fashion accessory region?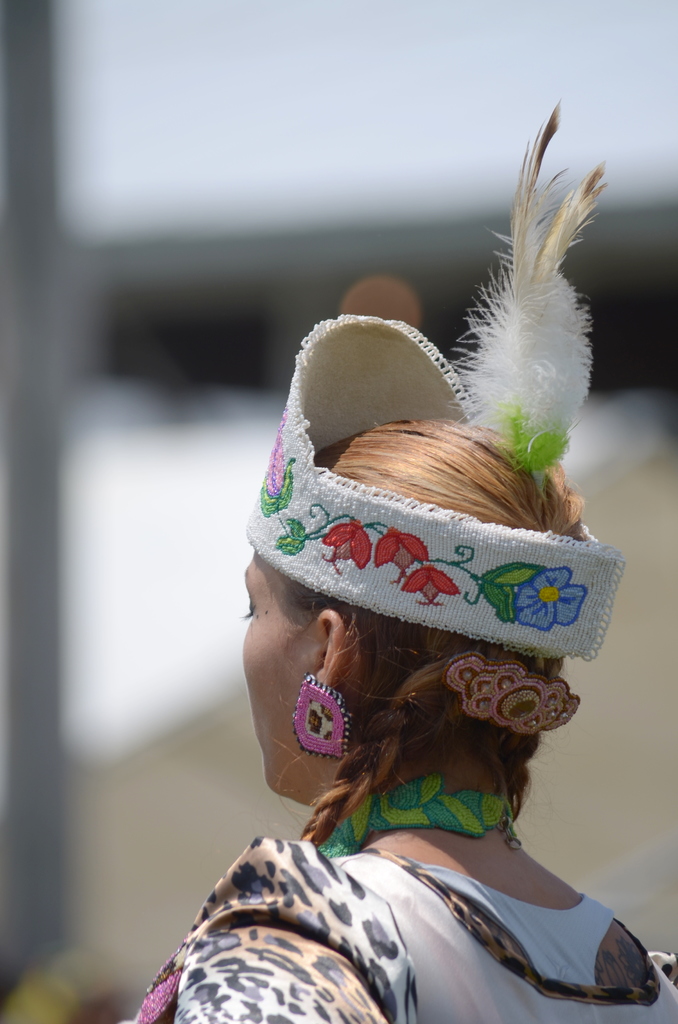
(245,101,621,636)
